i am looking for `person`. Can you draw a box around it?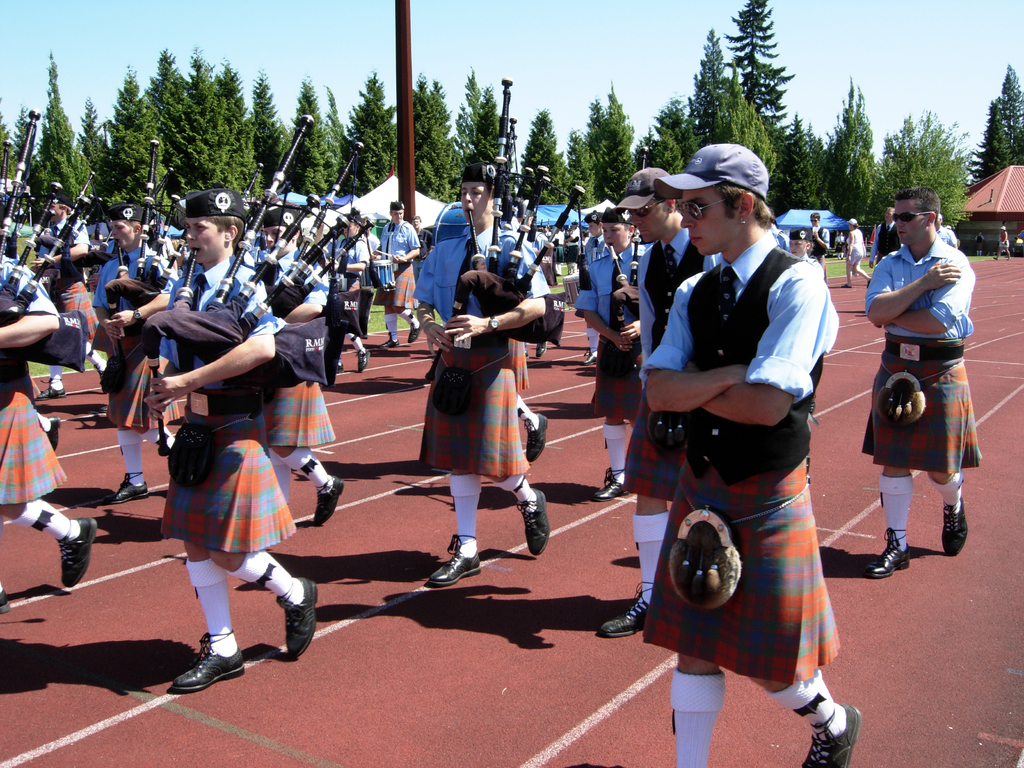
Sure, the bounding box is [left=988, top=225, right=1014, bottom=261].
